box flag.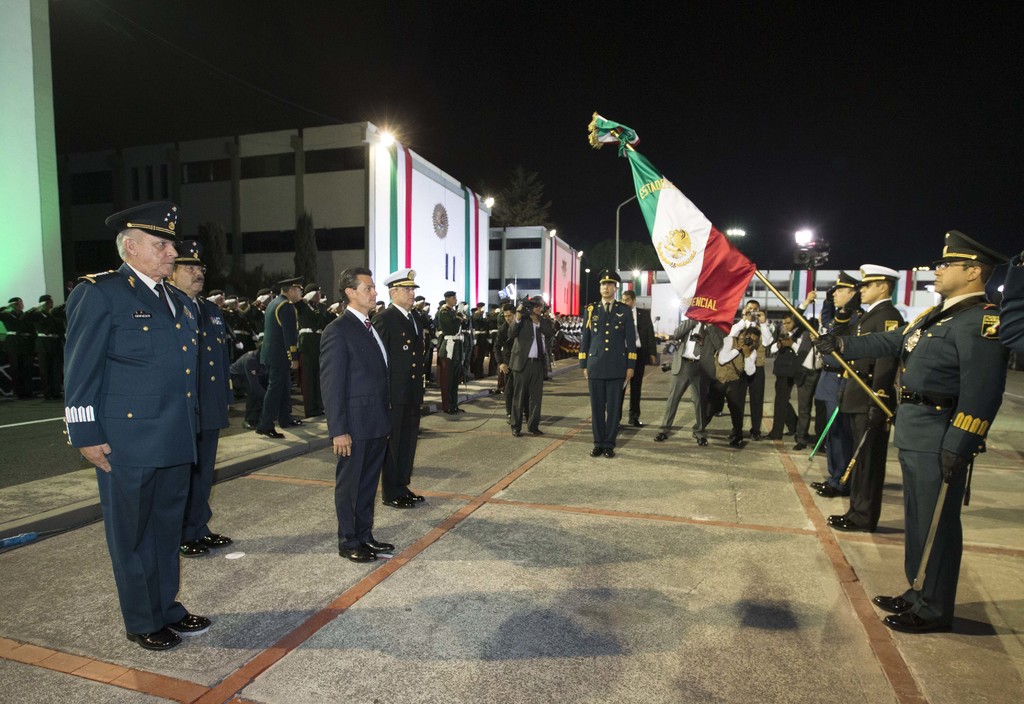
x1=366 y1=121 x2=493 y2=318.
